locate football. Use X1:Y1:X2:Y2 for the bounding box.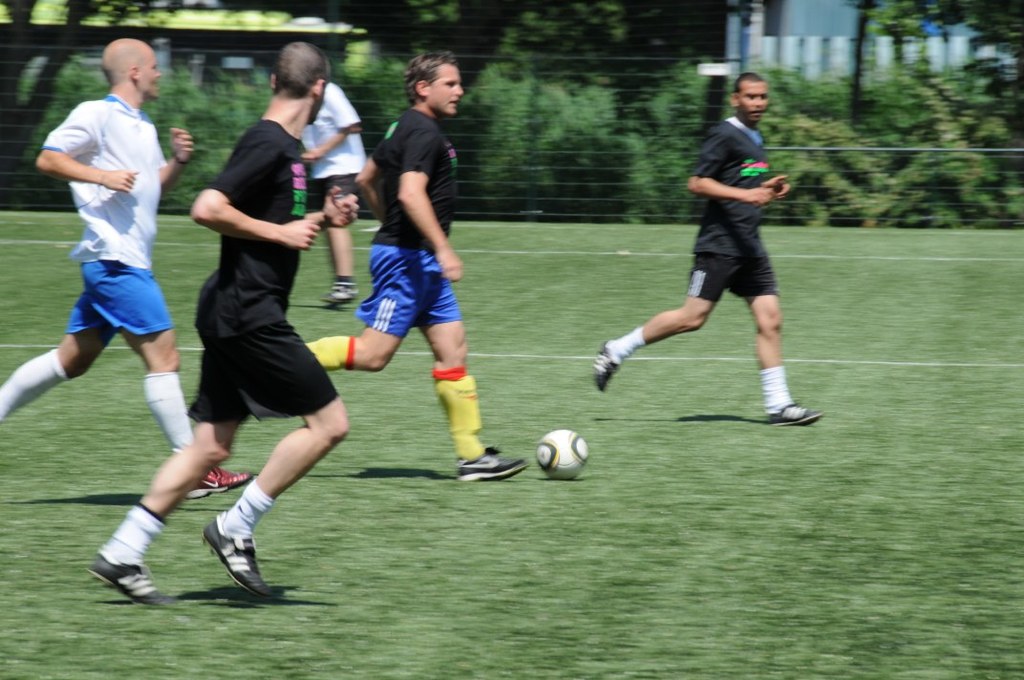
535:427:589:480.
